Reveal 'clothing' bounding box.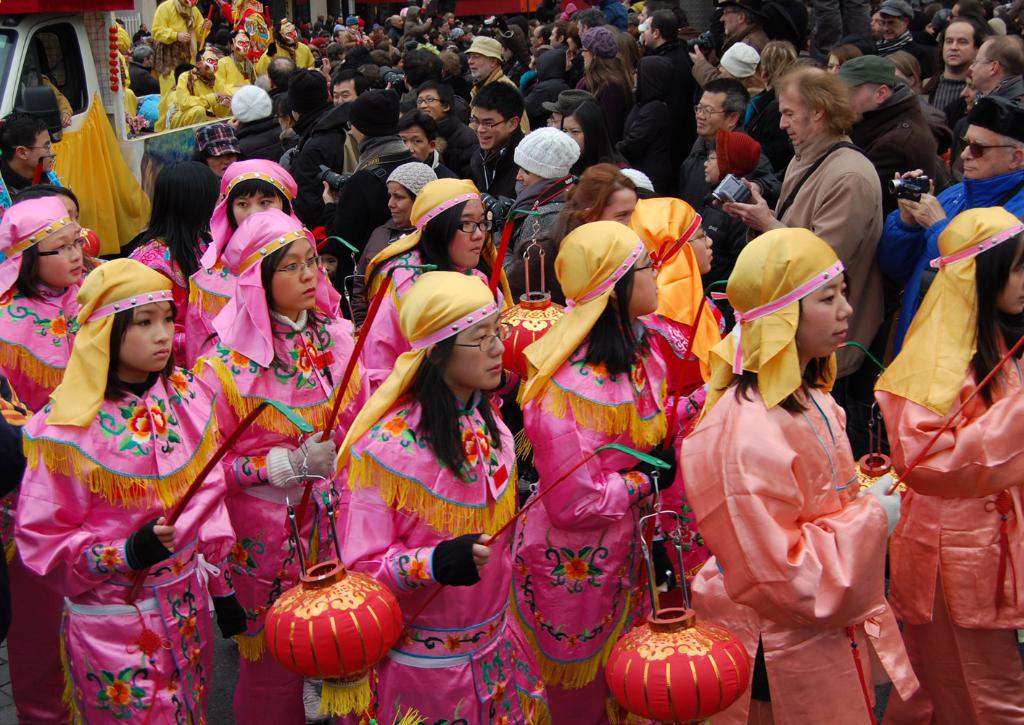
Revealed: x1=376, y1=62, x2=413, y2=86.
